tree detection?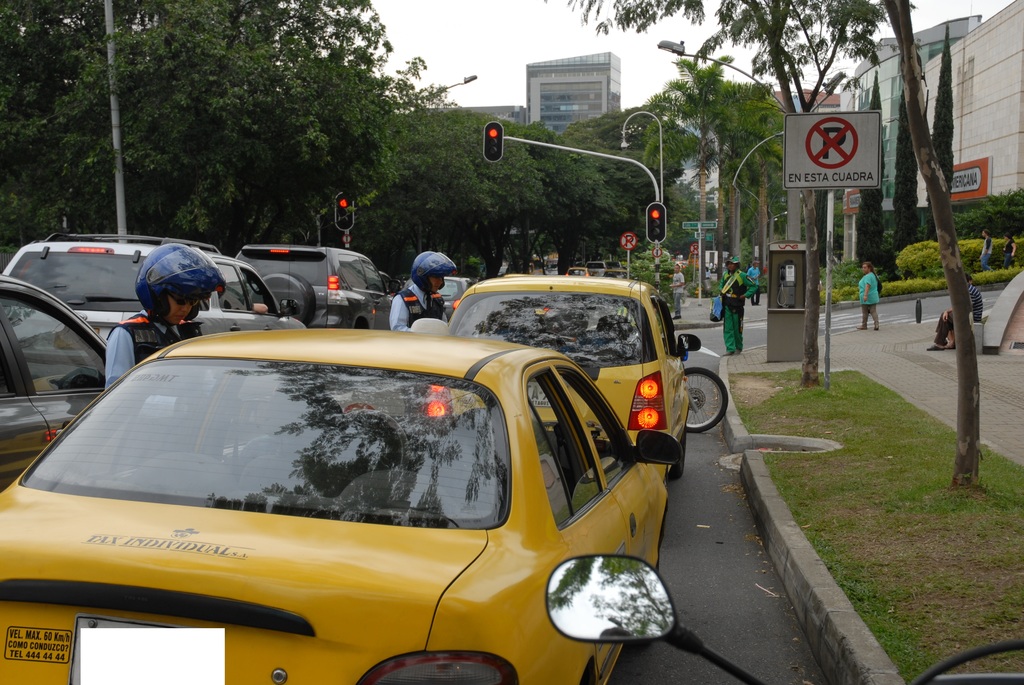
{"left": 586, "top": 109, "right": 680, "bottom": 253}
